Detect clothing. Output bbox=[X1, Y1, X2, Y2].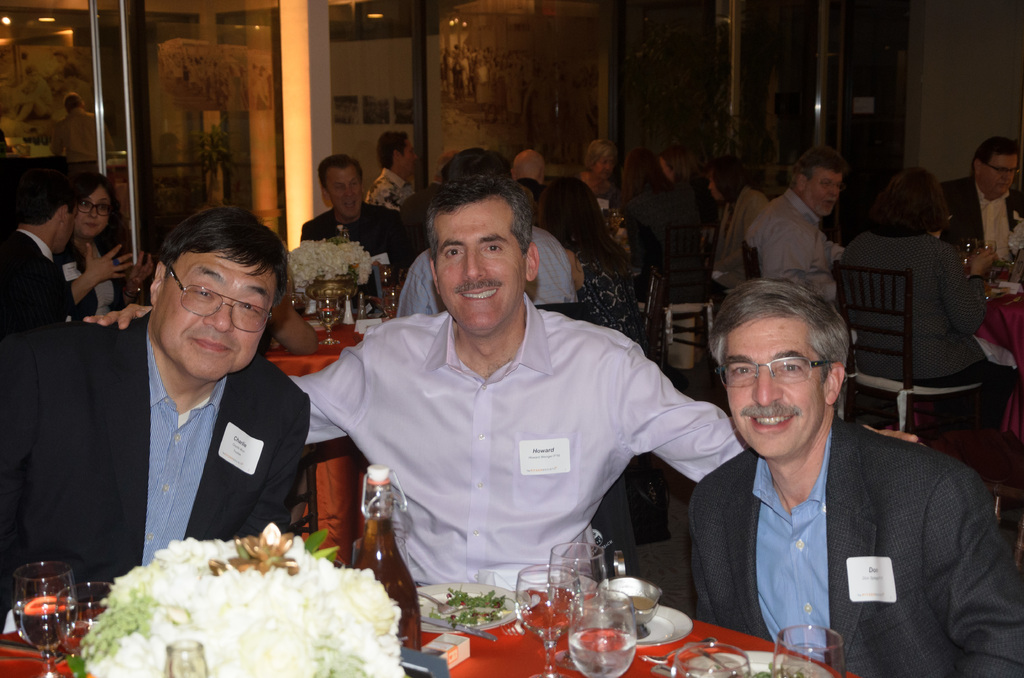
bbox=[297, 203, 419, 282].
